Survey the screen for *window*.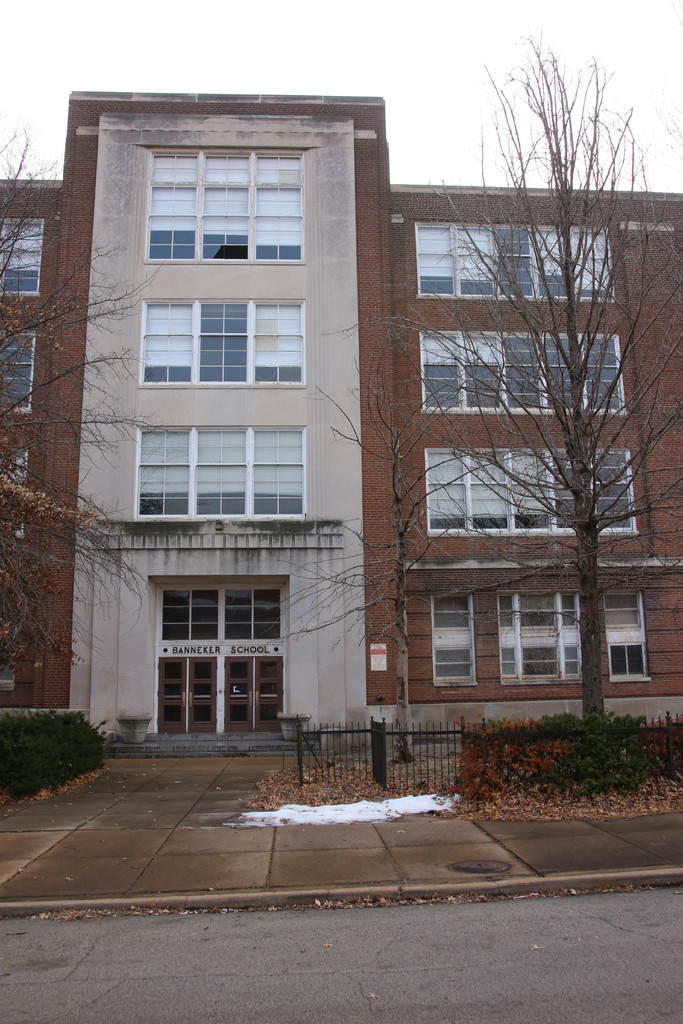
Survey found: 411, 323, 631, 428.
